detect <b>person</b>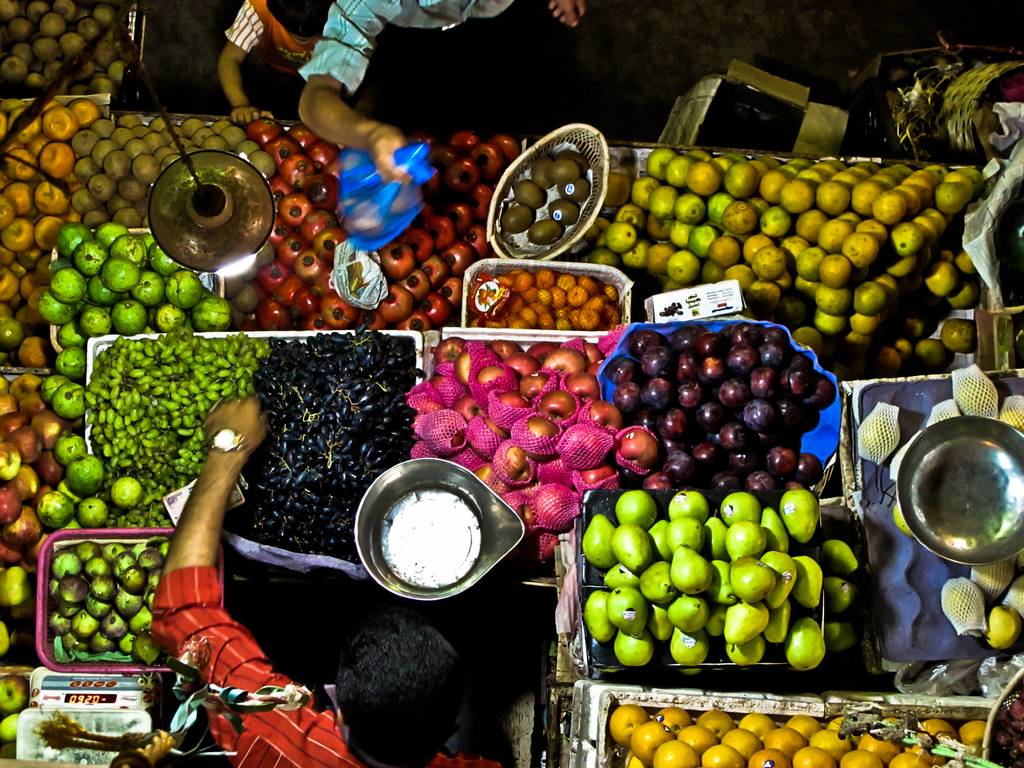
152/395/502/767
